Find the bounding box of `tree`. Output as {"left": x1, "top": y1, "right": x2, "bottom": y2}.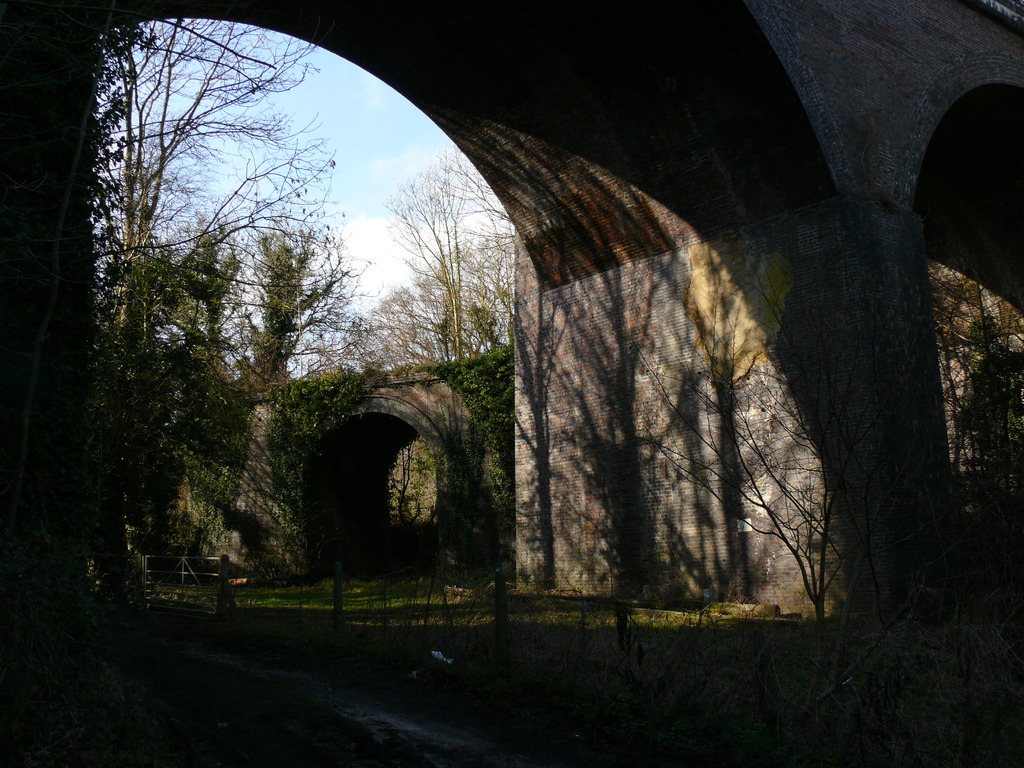
{"left": 97, "top": 17, "right": 322, "bottom": 546}.
